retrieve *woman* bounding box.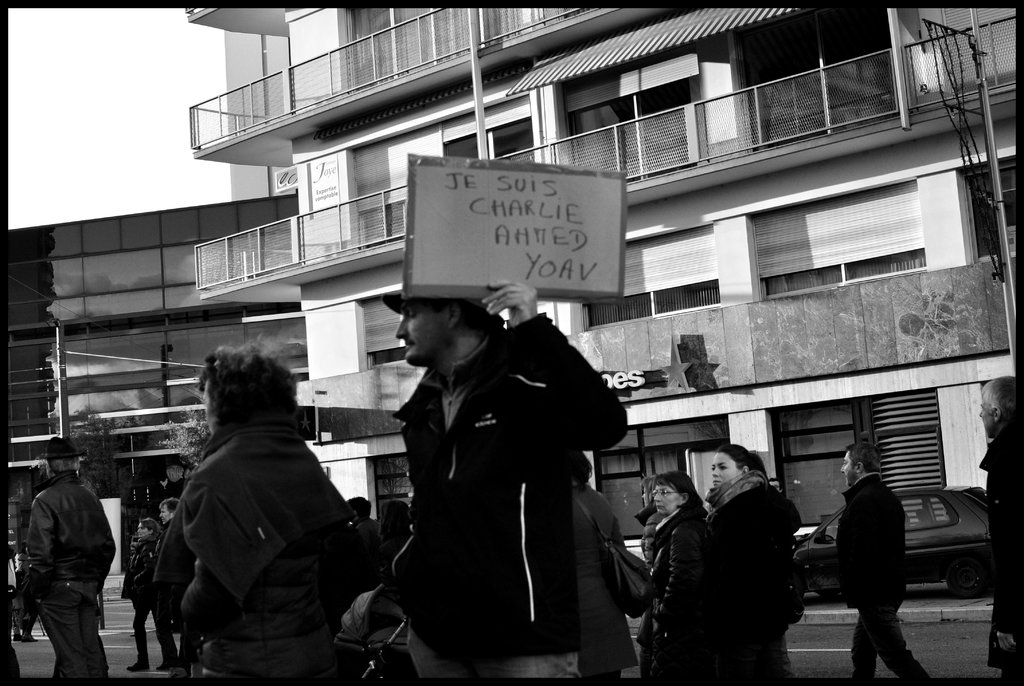
Bounding box: detection(634, 471, 707, 685).
